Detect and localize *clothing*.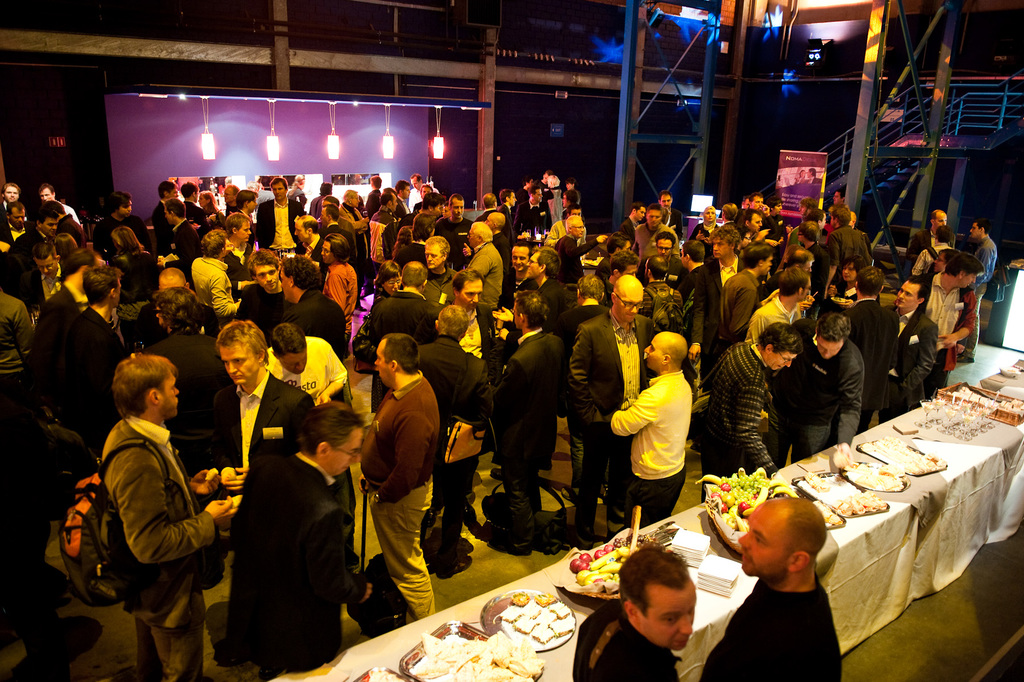
Localized at left=238, top=277, right=294, bottom=347.
